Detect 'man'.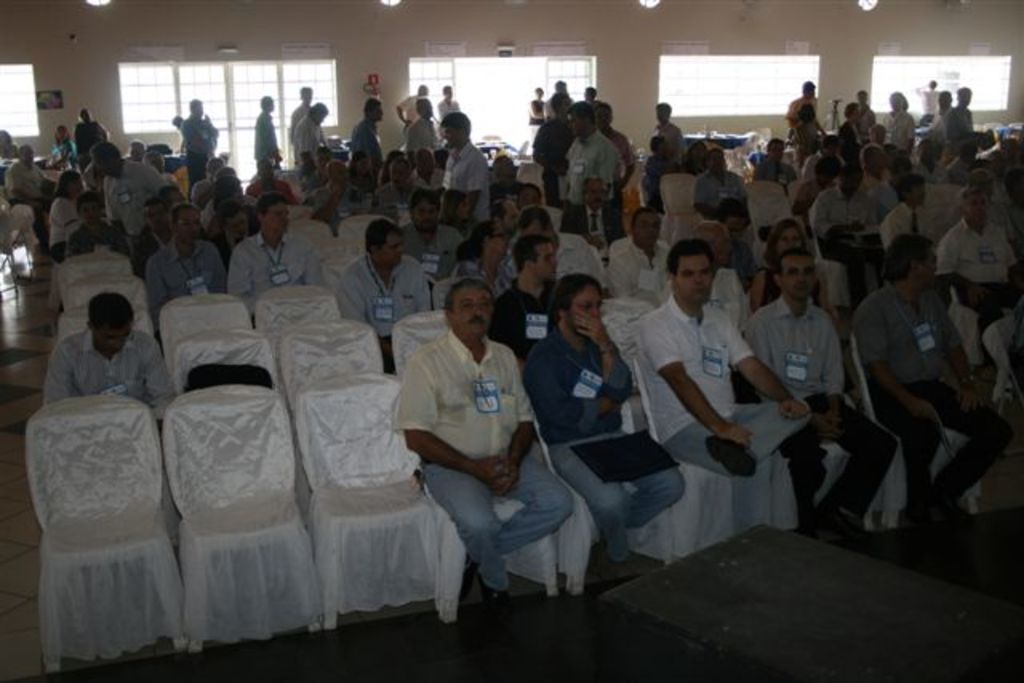
Detected at {"x1": 646, "y1": 99, "x2": 685, "y2": 149}.
